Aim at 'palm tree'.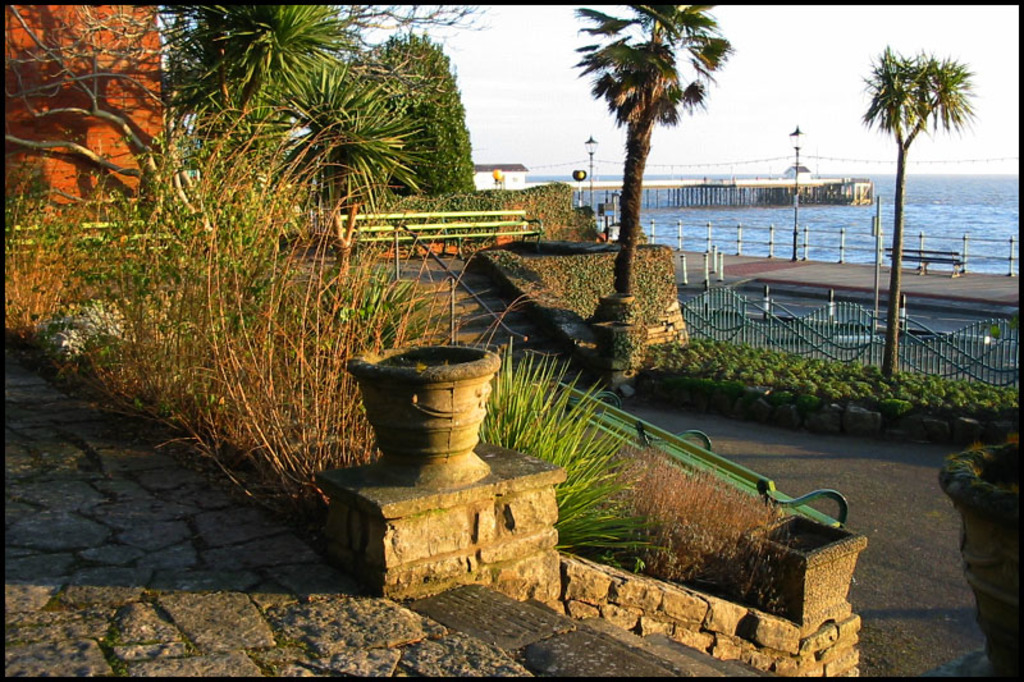
Aimed at (x1=863, y1=47, x2=957, y2=399).
